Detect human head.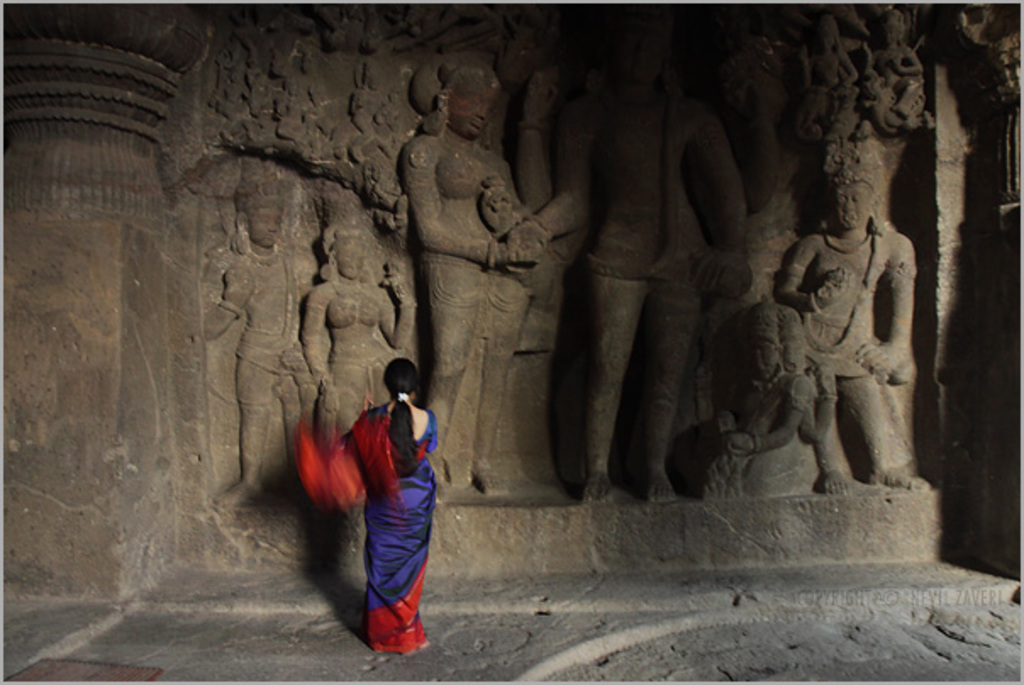
Detected at [x1=381, y1=353, x2=419, y2=395].
